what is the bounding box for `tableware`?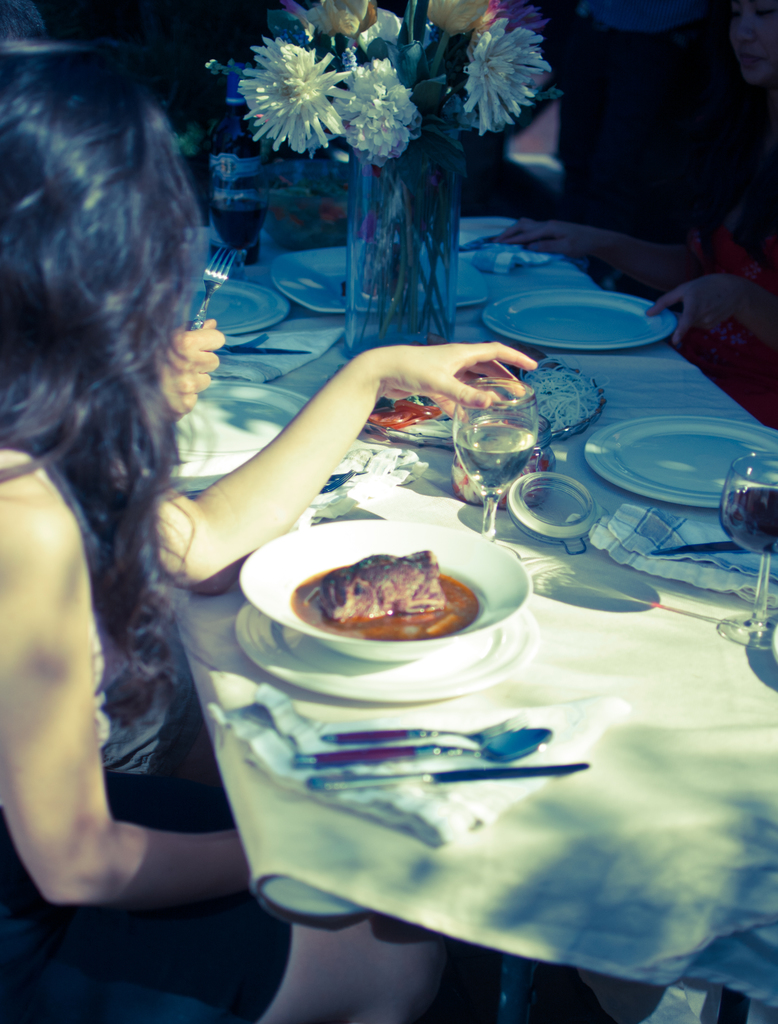
[left=647, top=543, right=750, bottom=554].
